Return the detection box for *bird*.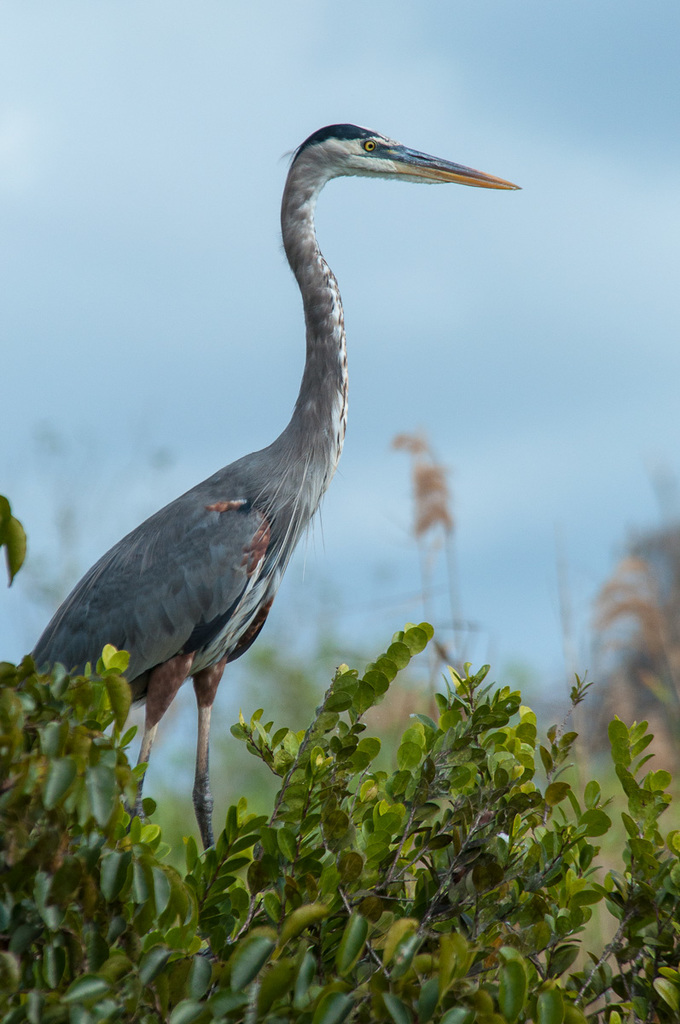
BBox(3, 112, 526, 953).
